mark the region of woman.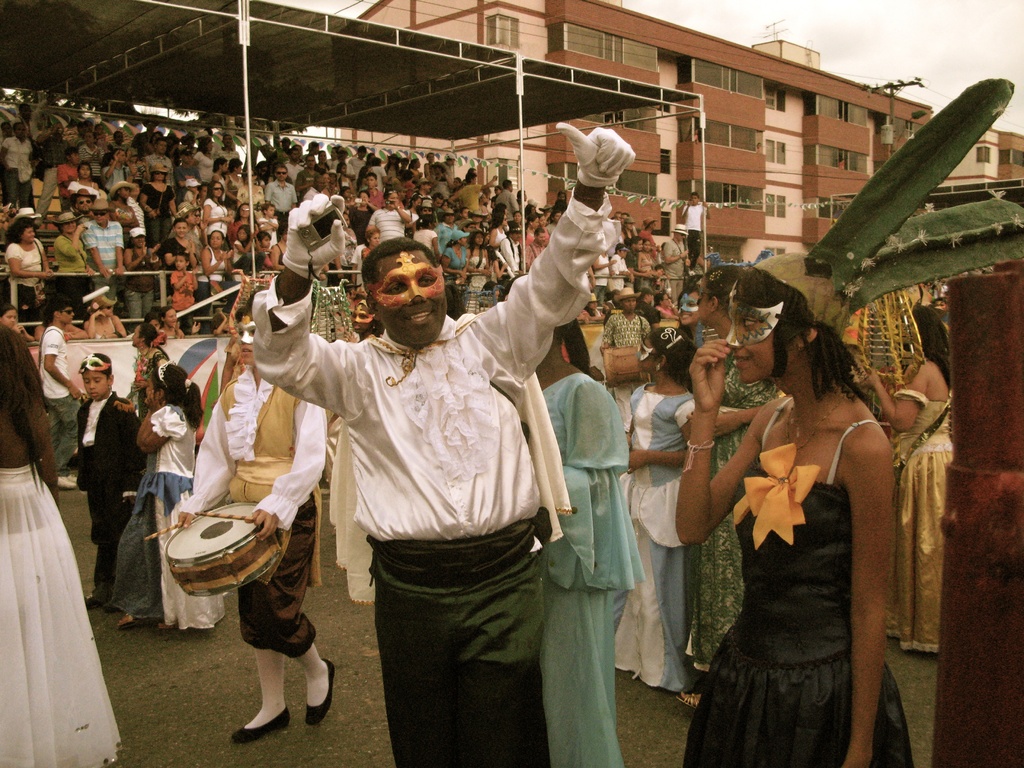
Region: x1=474, y1=189, x2=484, y2=216.
